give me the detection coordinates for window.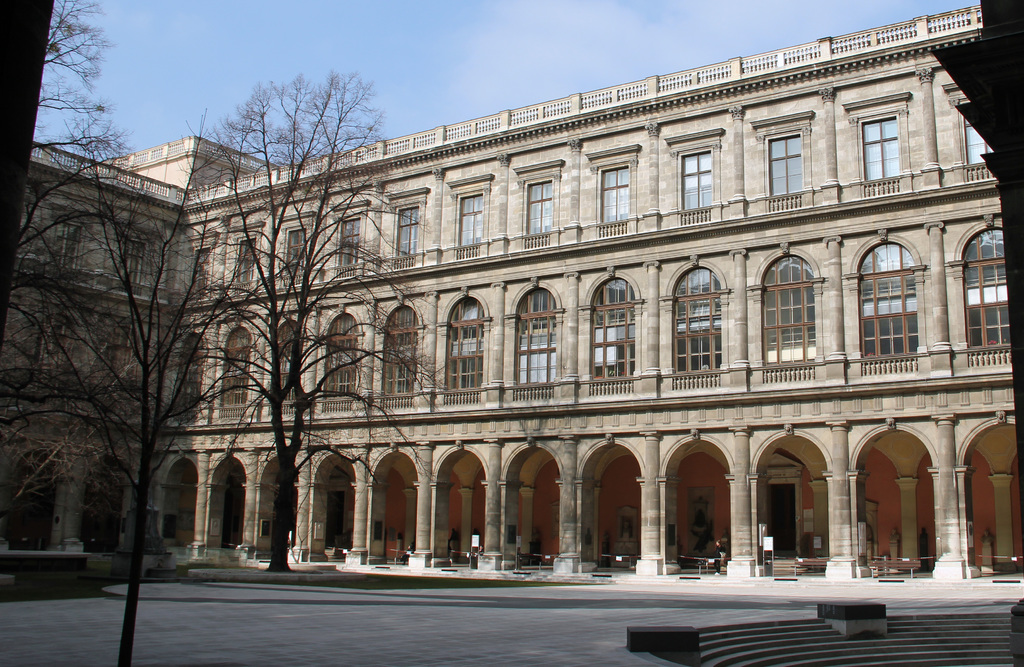
bbox(380, 190, 426, 277).
